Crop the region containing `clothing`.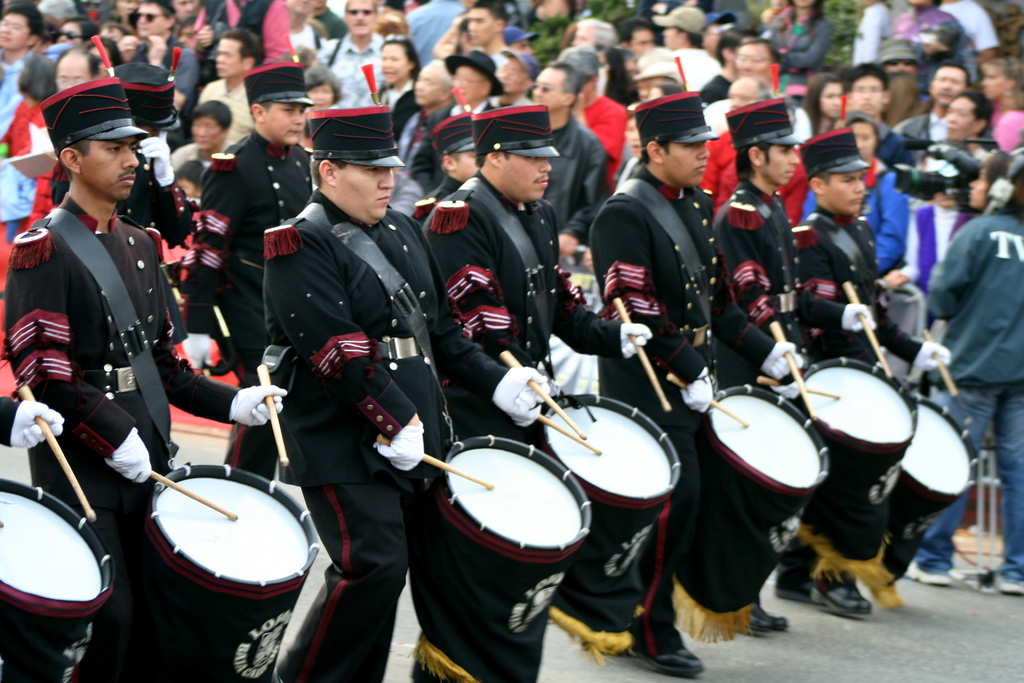
Crop region: [425, 171, 621, 445].
